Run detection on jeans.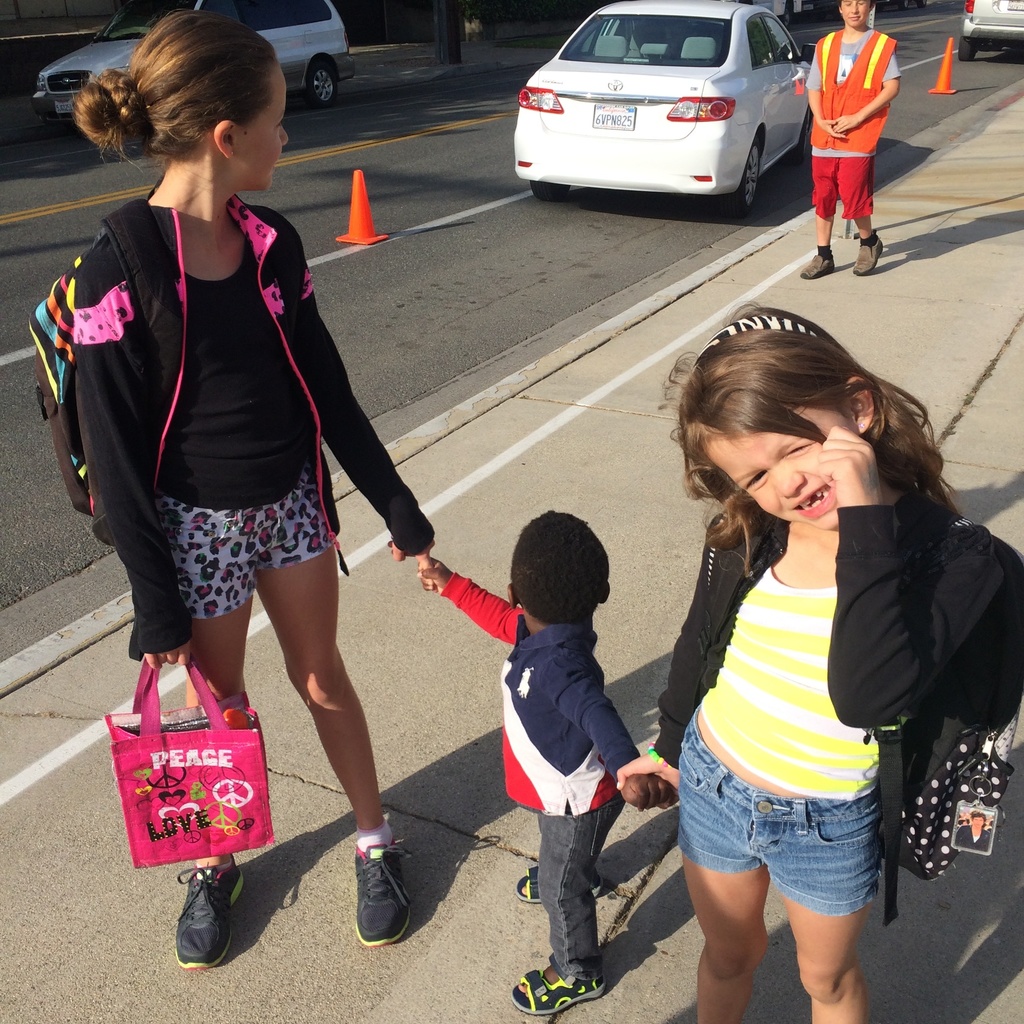
Result: <bbox>679, 700, 882, 917</bbox>.
